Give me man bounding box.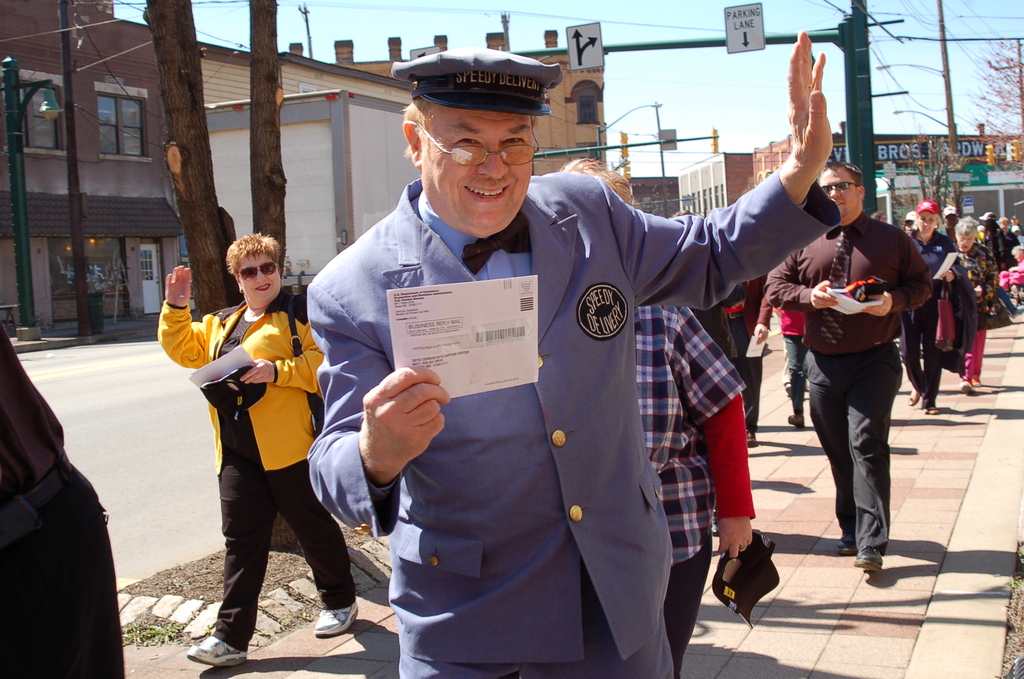
(717,275,764,443).
